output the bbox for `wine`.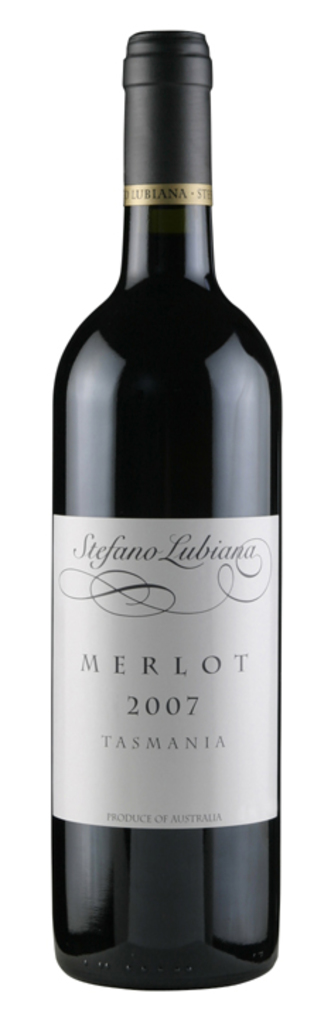
box(48, 30, 286, 994).
